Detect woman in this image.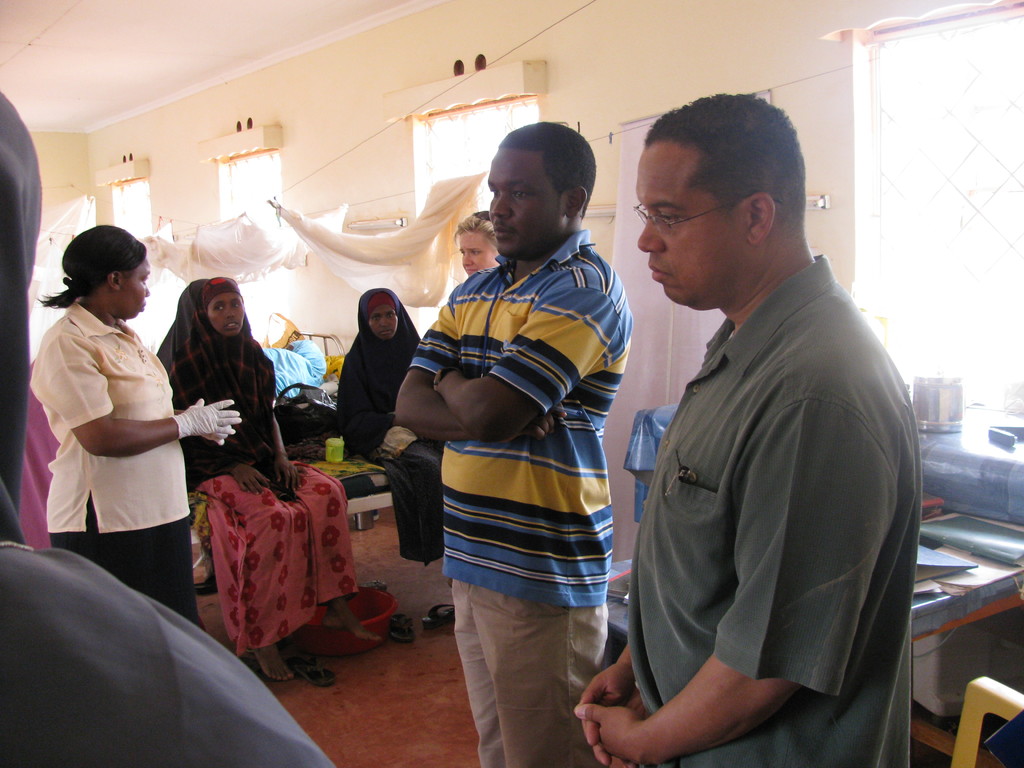
Detection: (x1=333, y1=283, x2=451, y2=563).
